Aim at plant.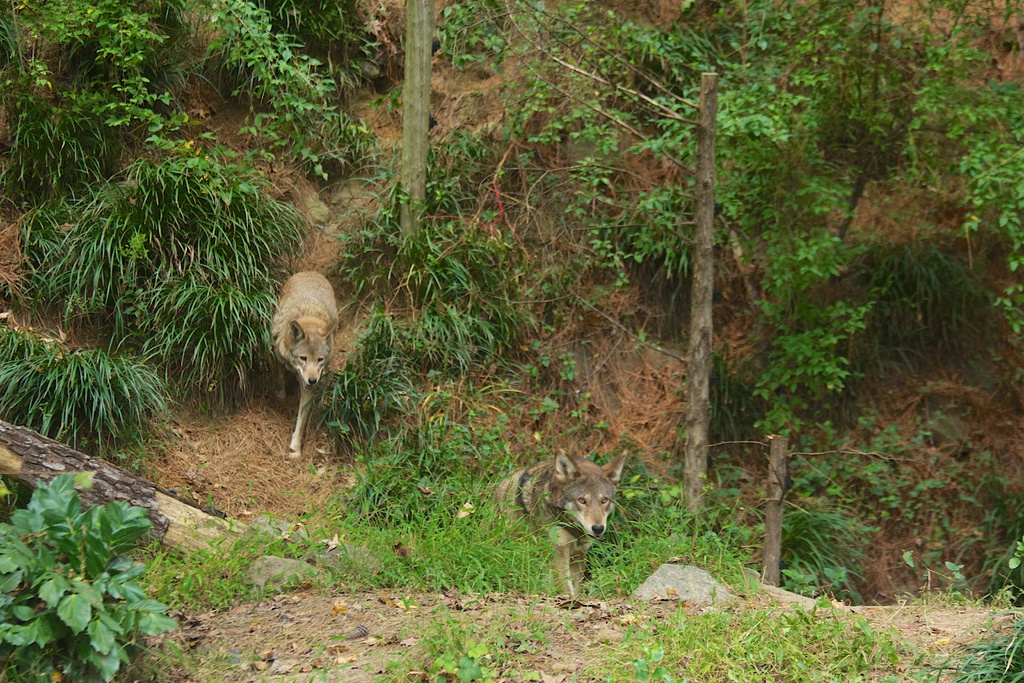
Aimed at pyautogui.locateOnScreen(788, 0, 1002, 201).
